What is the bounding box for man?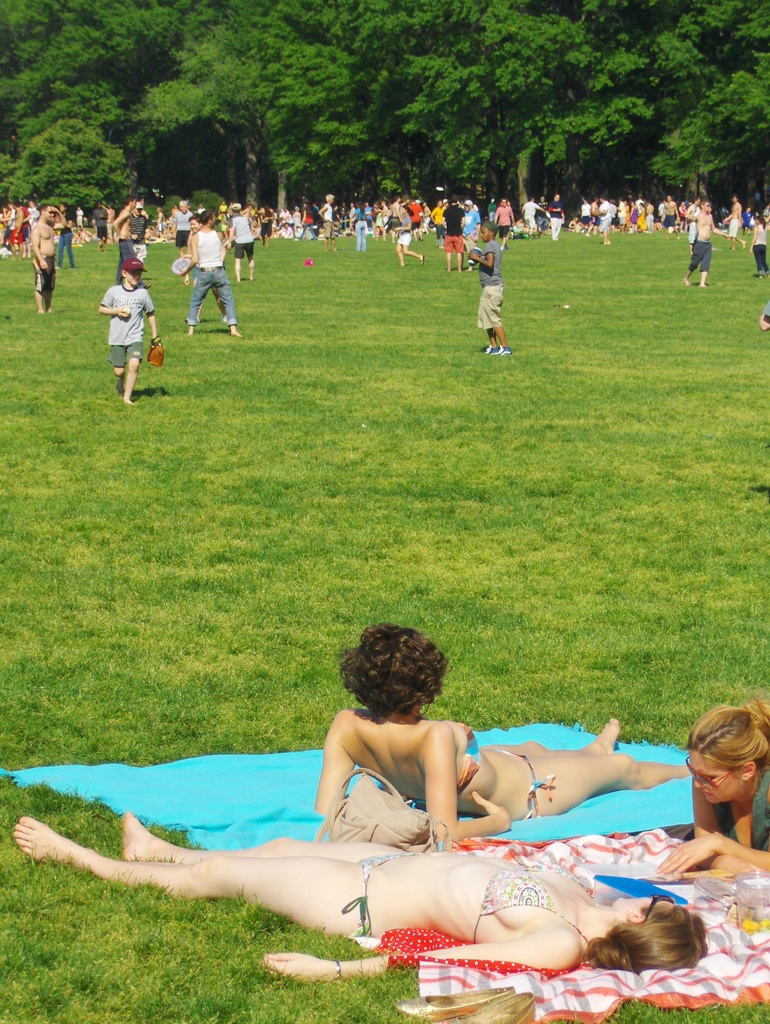
[129, 203, 152, 260].
